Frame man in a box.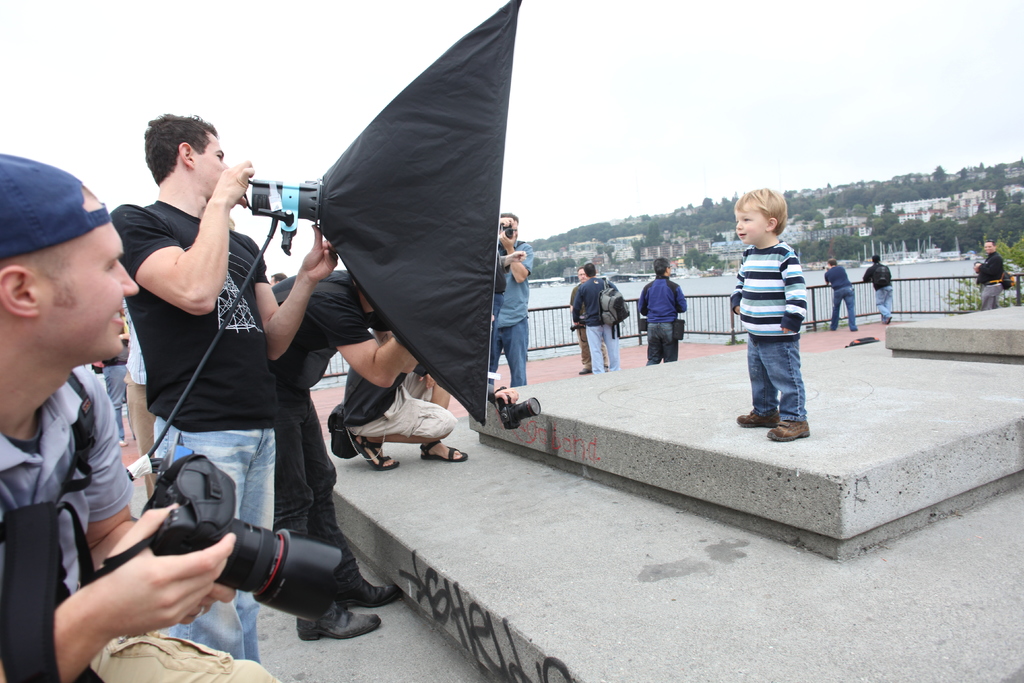
(x1=101, y1=341, x2=141, y2=445).
